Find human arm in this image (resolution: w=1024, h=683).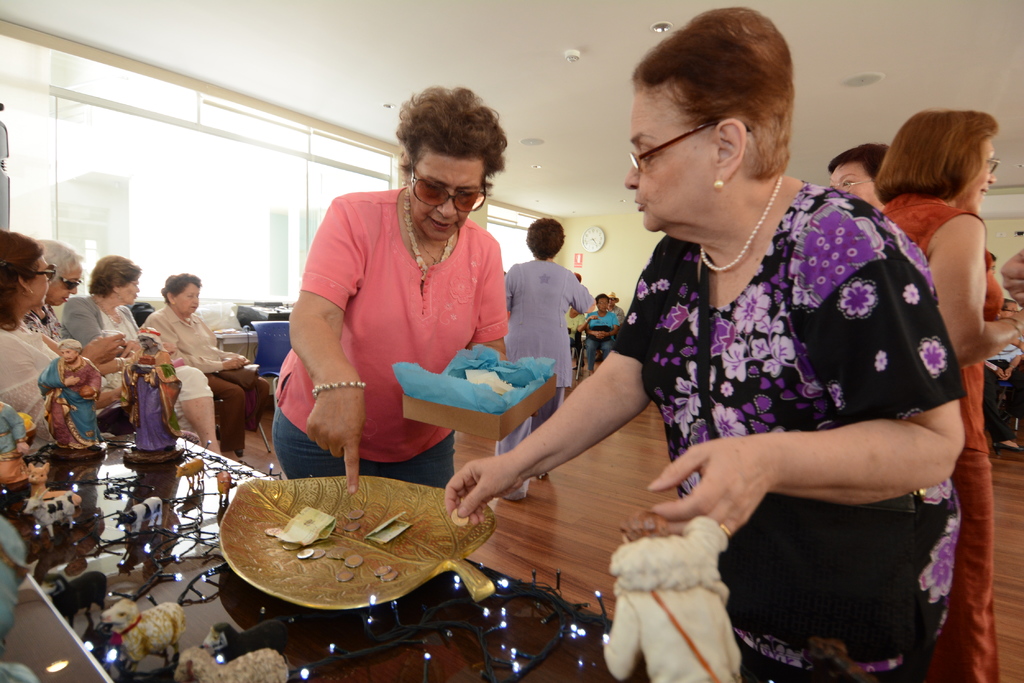
locate(466, 369, 654, 534).
